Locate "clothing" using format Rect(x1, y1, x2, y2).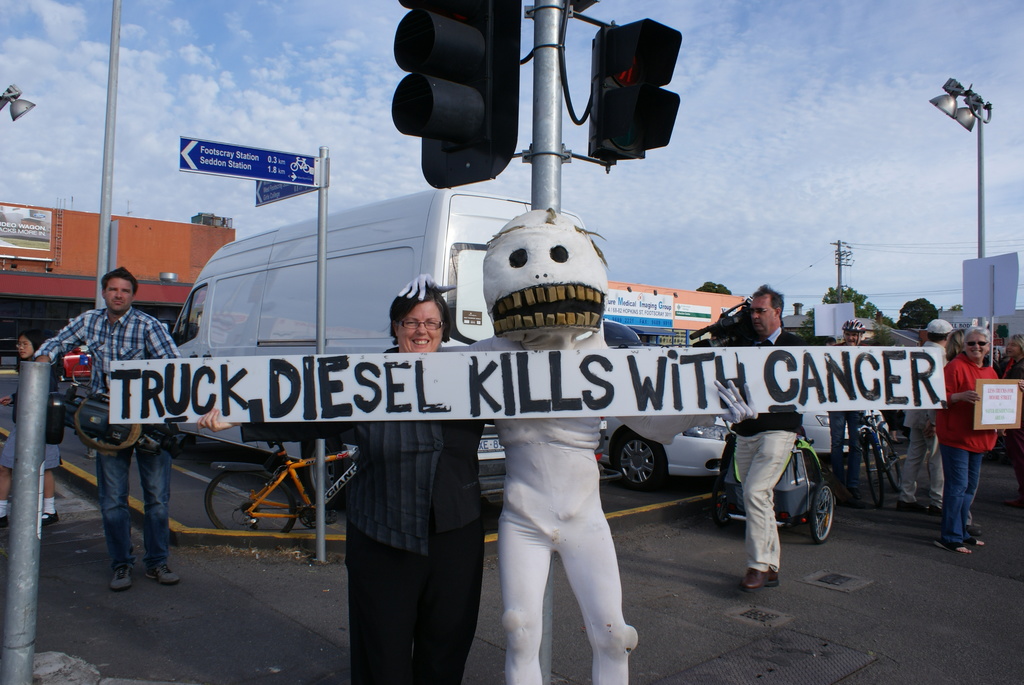
Rect(932, 318, 1011, 540).
